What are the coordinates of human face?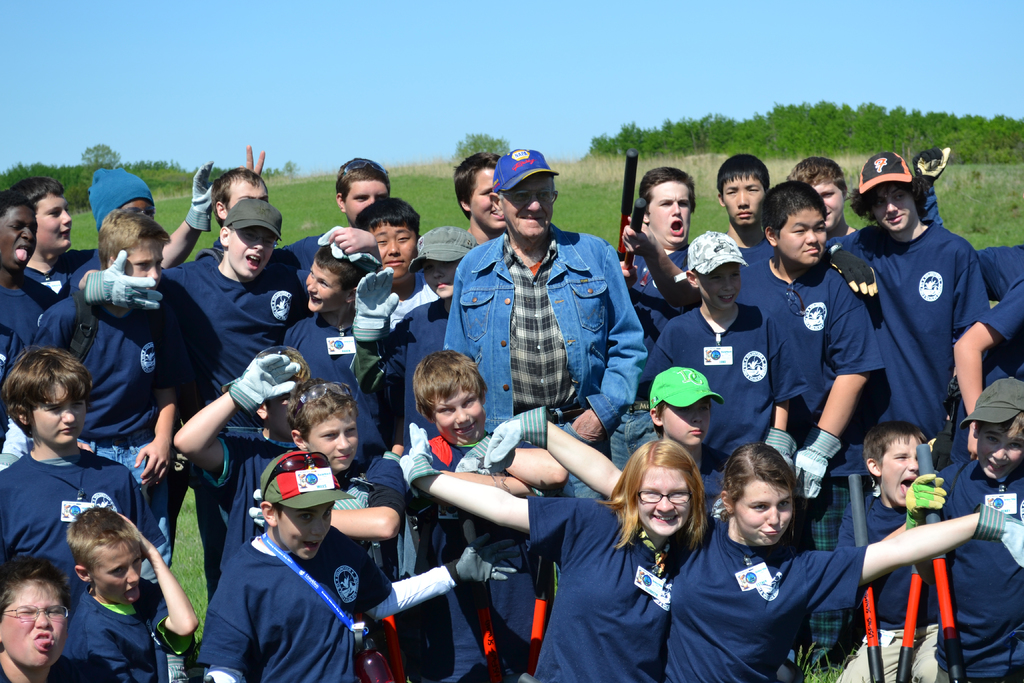
(x1=0, y1=574, x2=73, y2=669).
